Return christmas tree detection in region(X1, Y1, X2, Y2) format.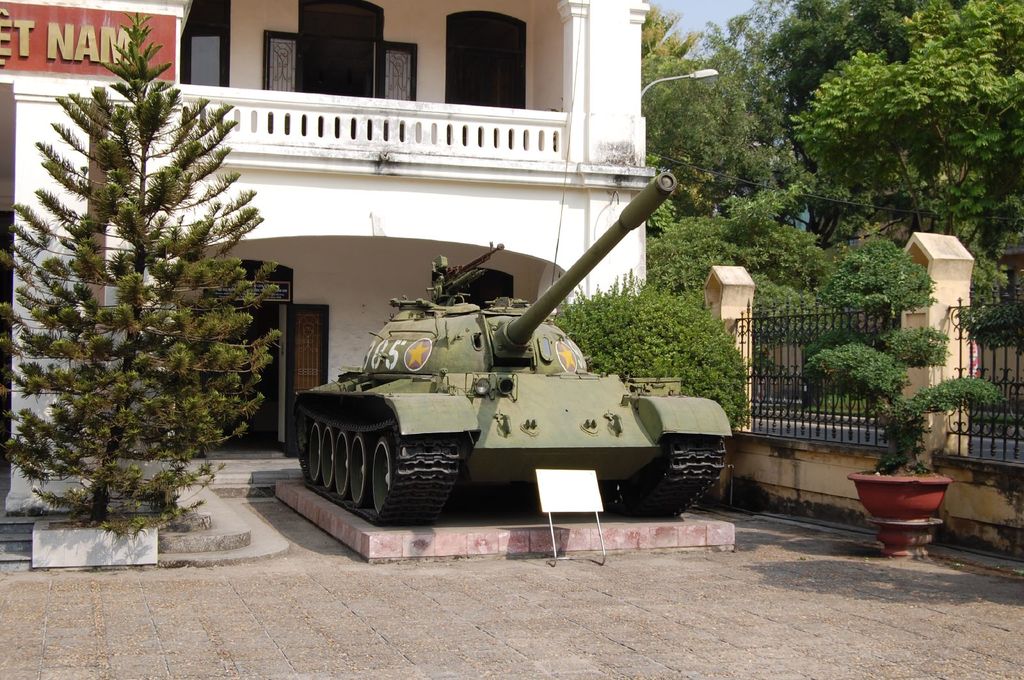
region(3, 4, 286, 536).
